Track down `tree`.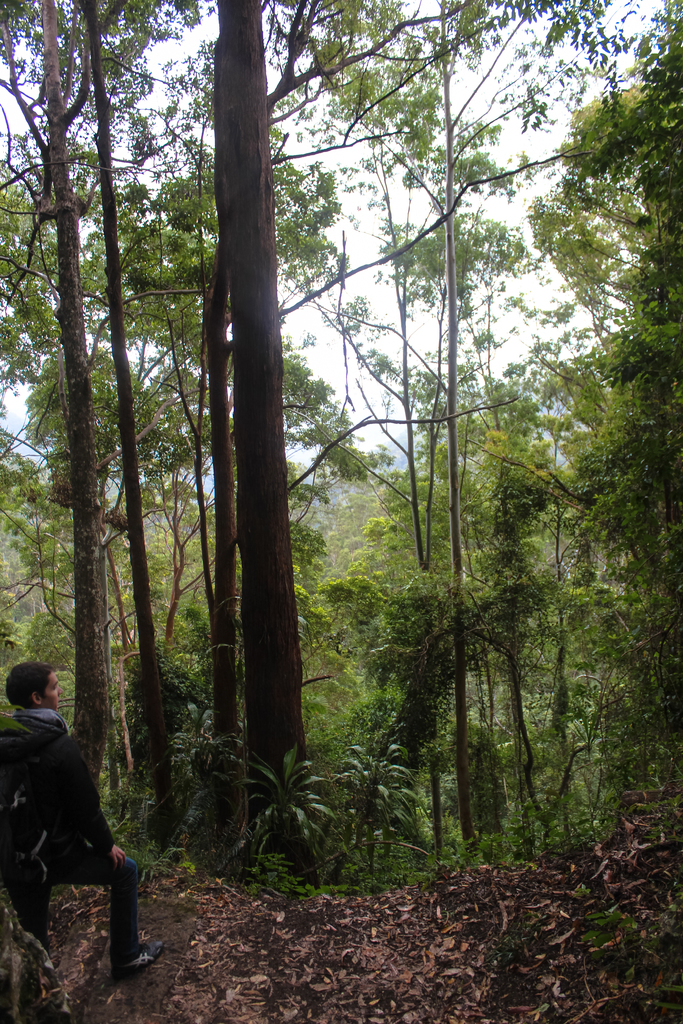
Tracked to Rect(500, 40, 682, 834).
